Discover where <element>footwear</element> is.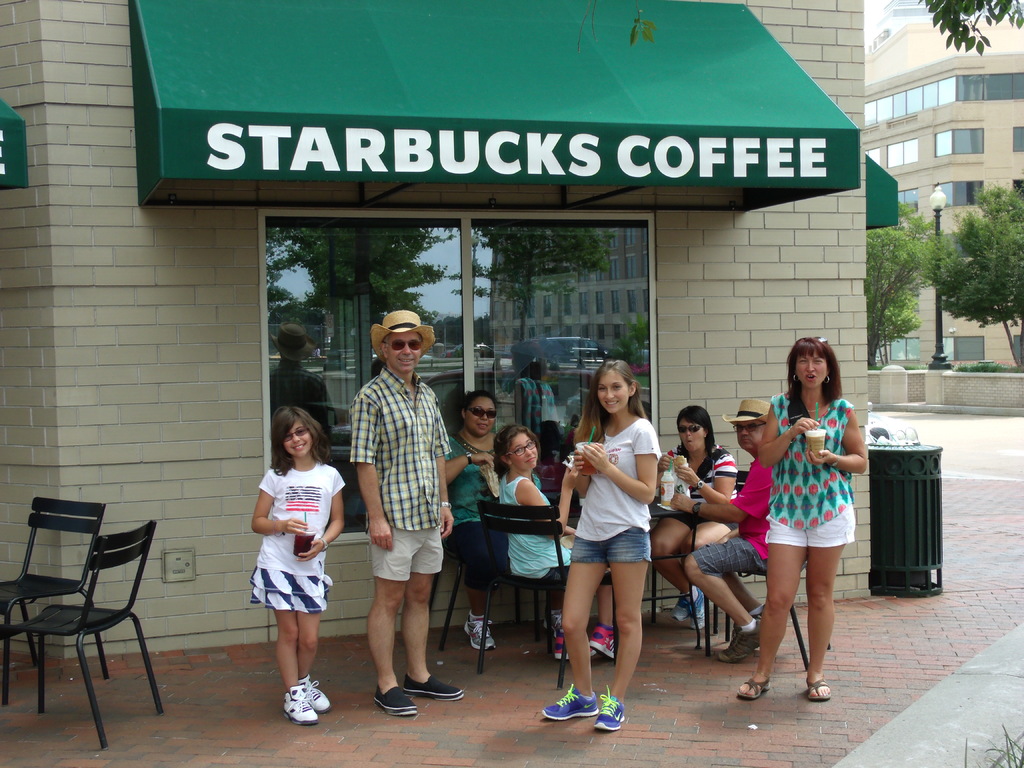
Discovered at bbox(281, 687, 313, 724).
